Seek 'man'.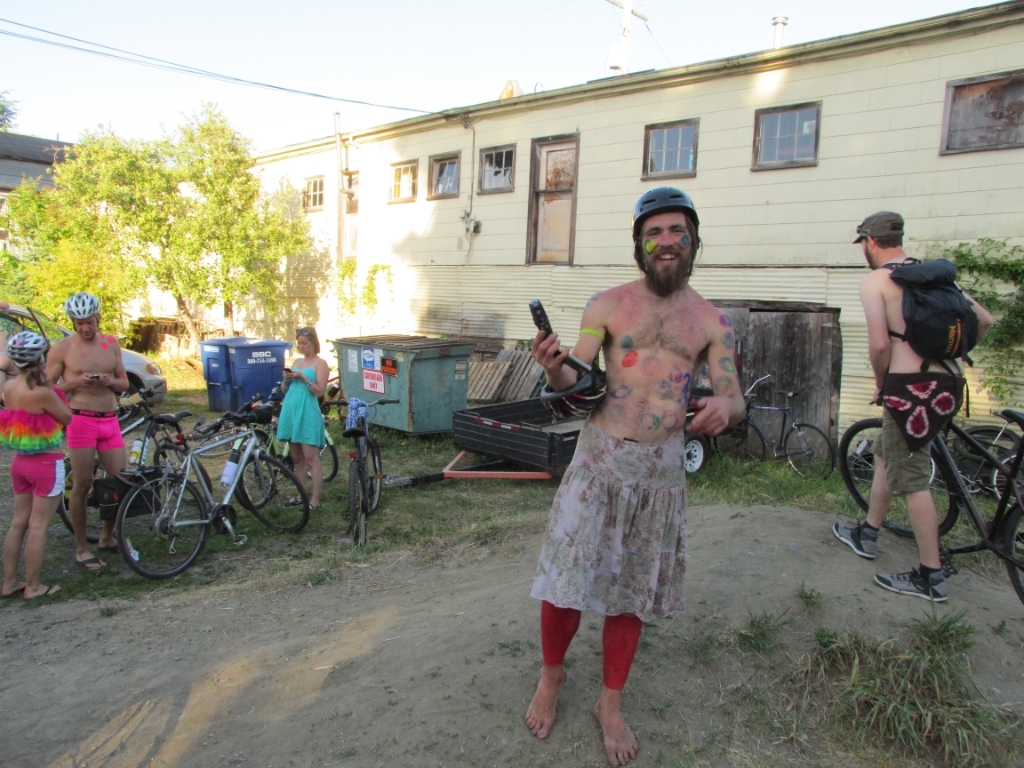
526, 190, 748, 766.
